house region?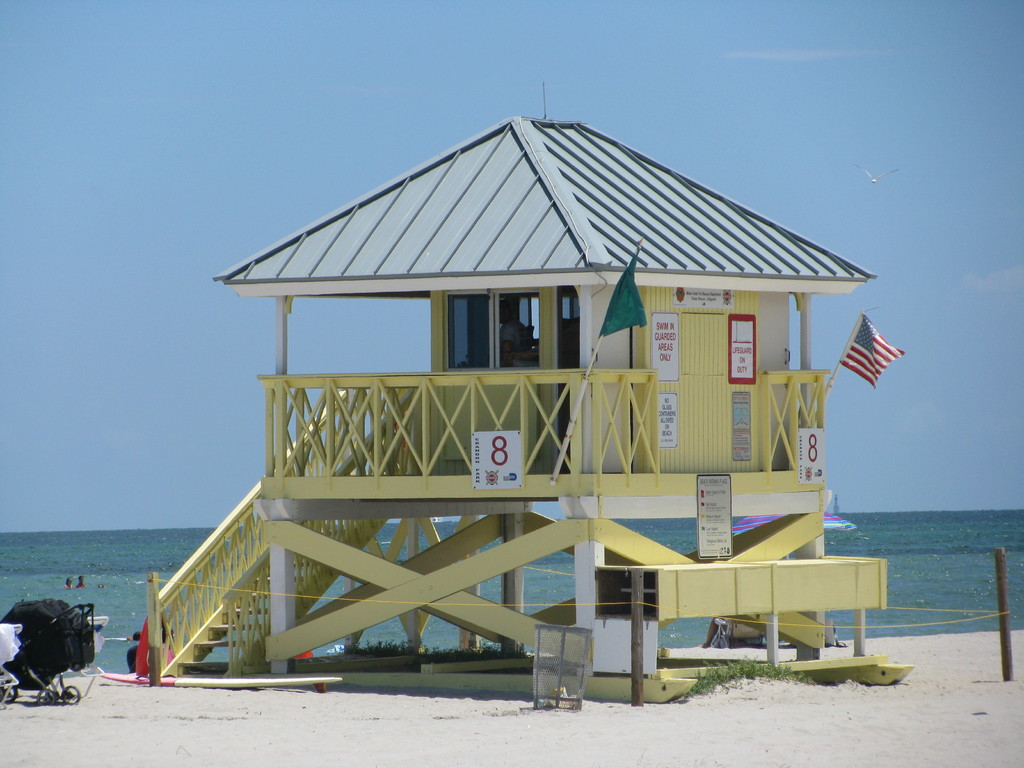
locate(142, 112, 874, 703)
